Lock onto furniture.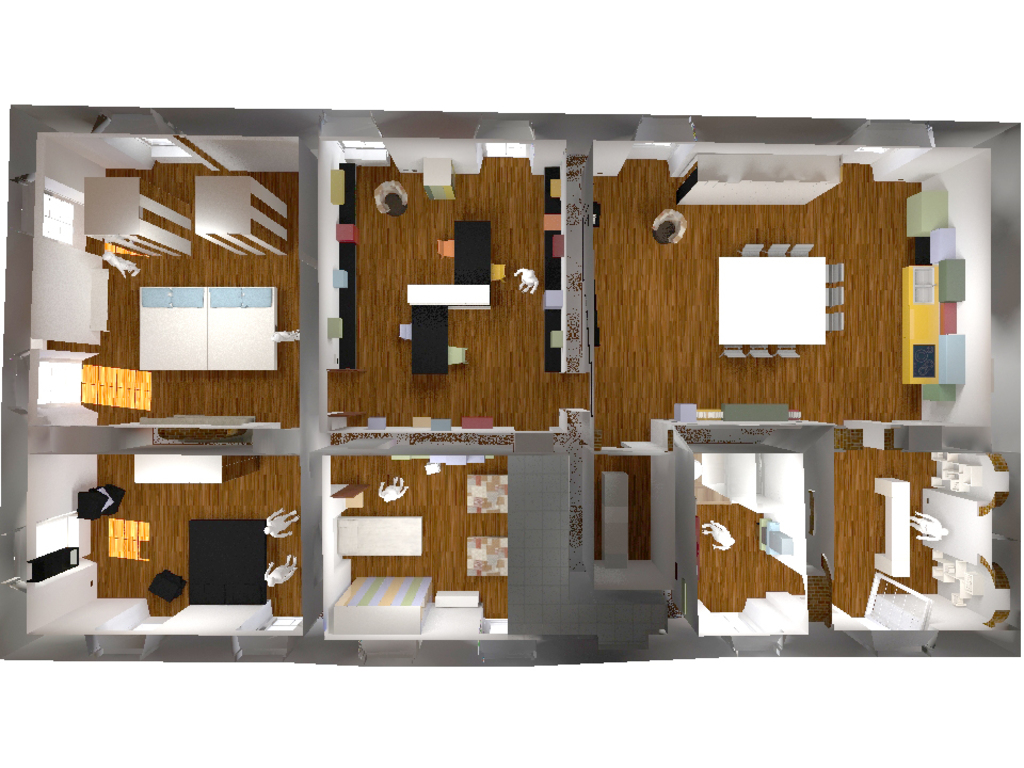
Locked: [437,239,455,262].
